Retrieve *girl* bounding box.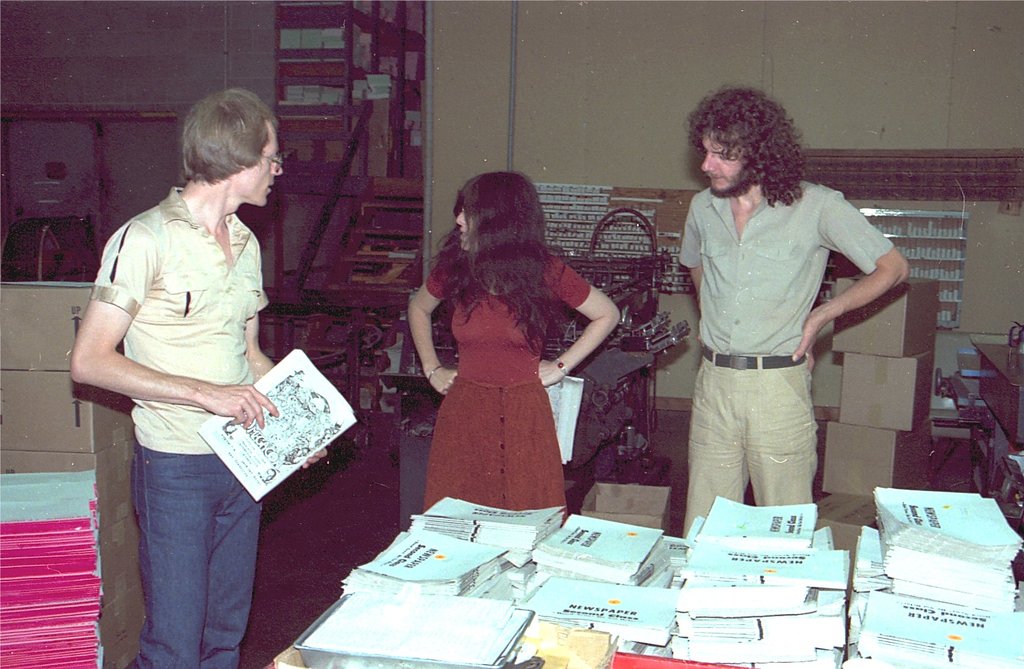
Bounding box: [408, 172, 622, 525].
